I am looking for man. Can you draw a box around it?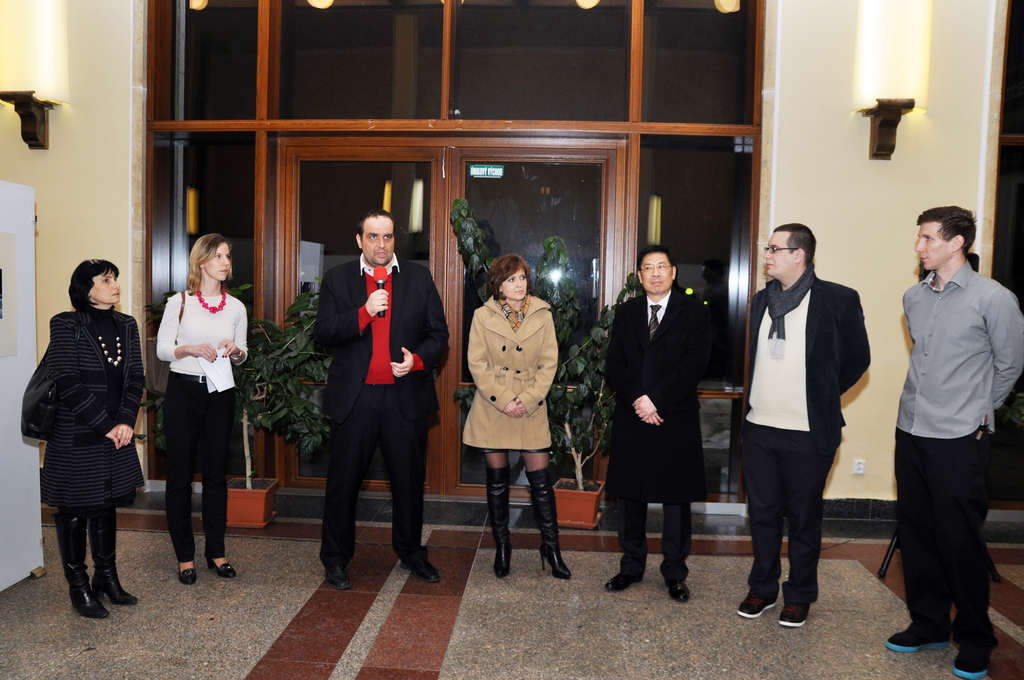
Sure, the bounding box is (x1=601, y1=245, x2=703, y2=602).
